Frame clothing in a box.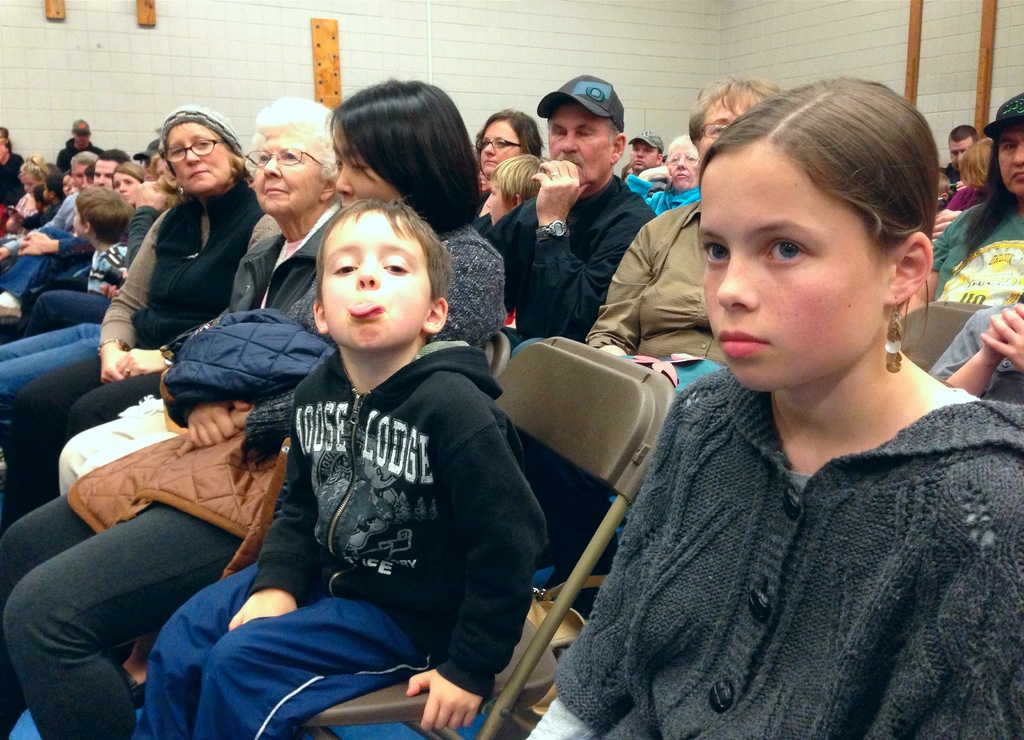
(10,205,352,485).
